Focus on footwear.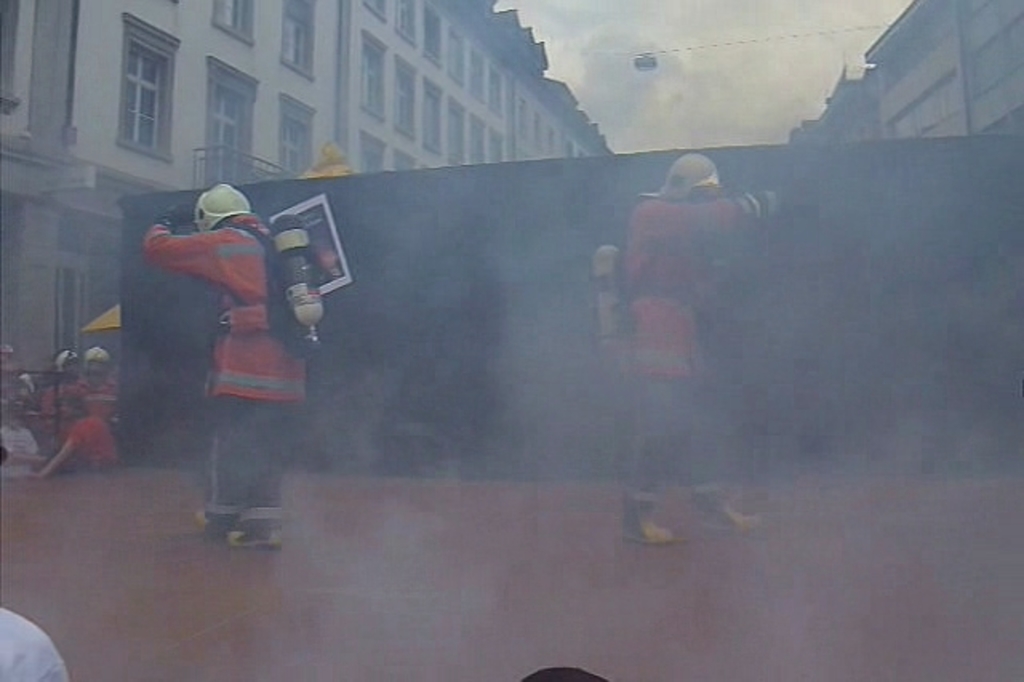
Focused at bbox=[626, 495, 674, 546].
